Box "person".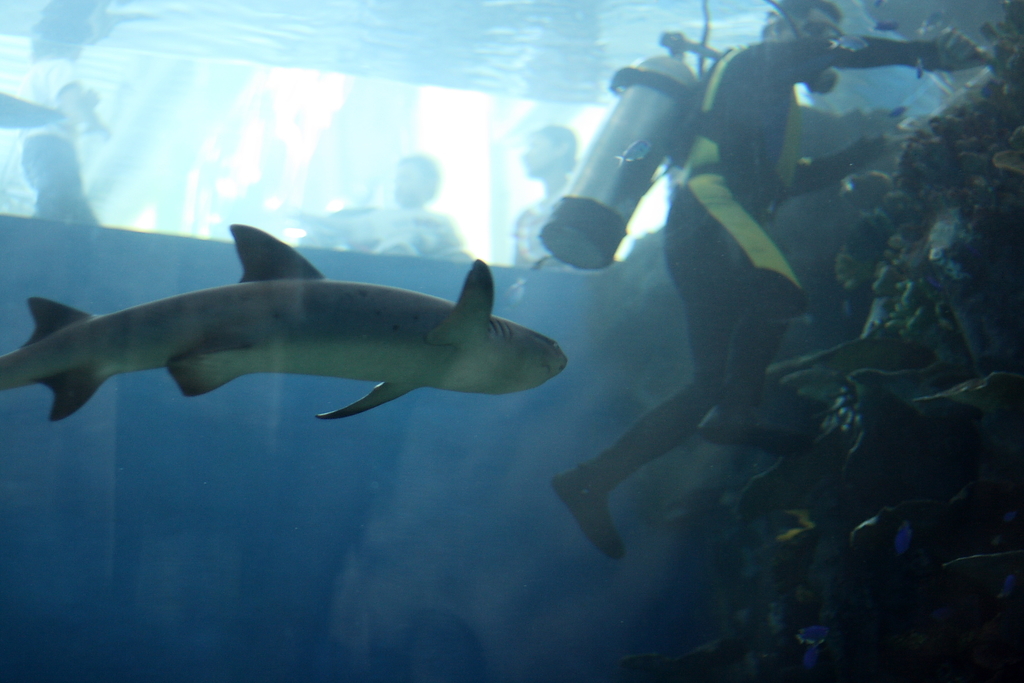
rect(513, 123, 578, 270).
